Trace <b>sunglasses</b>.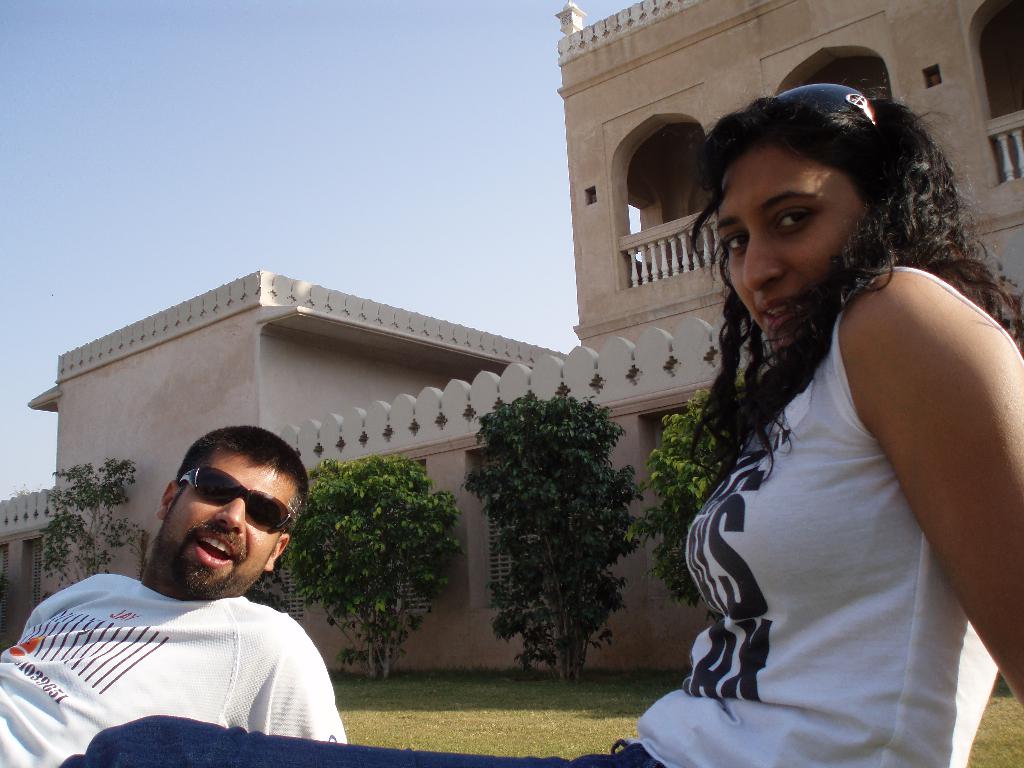
Traced to {"x1": 172, "y1": 470, "x2": 294, "y2": 534}.
